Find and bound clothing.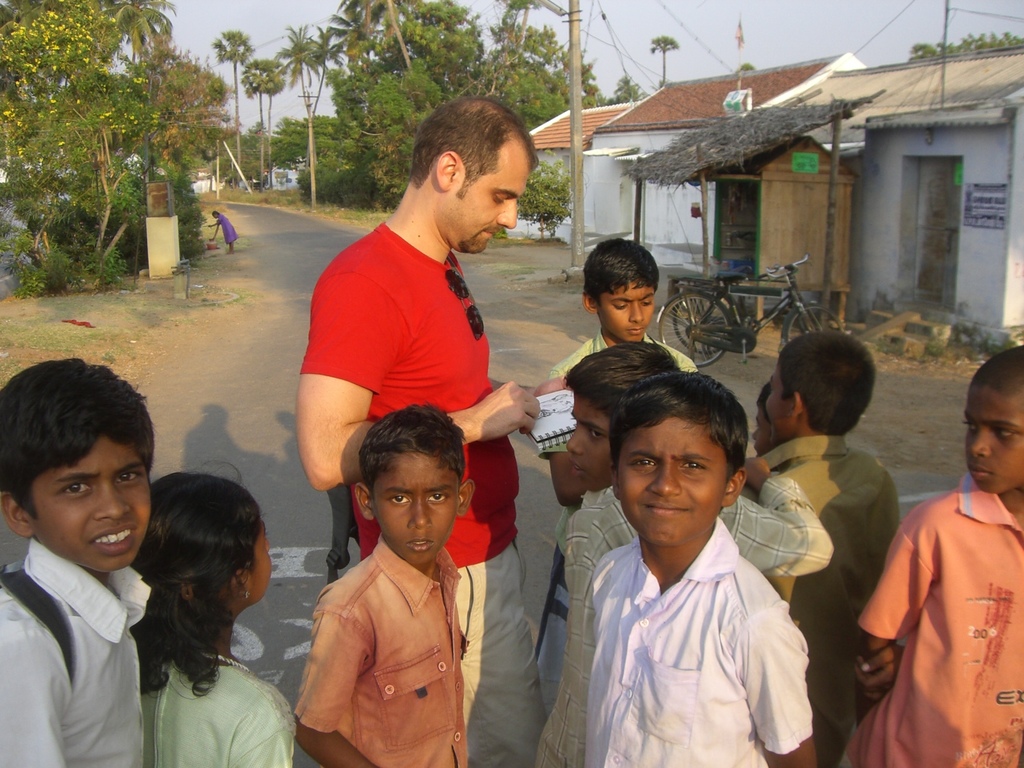
Bound: BBox(538, 328, 701, 458).
